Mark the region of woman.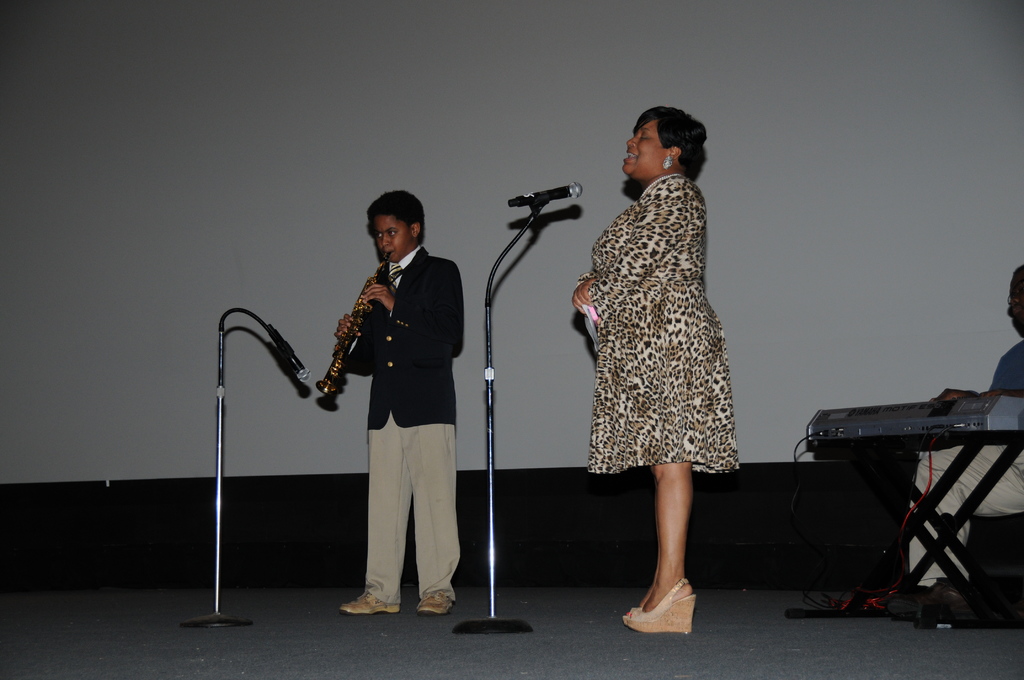
Region: box=[563, 122, 751, 615].
